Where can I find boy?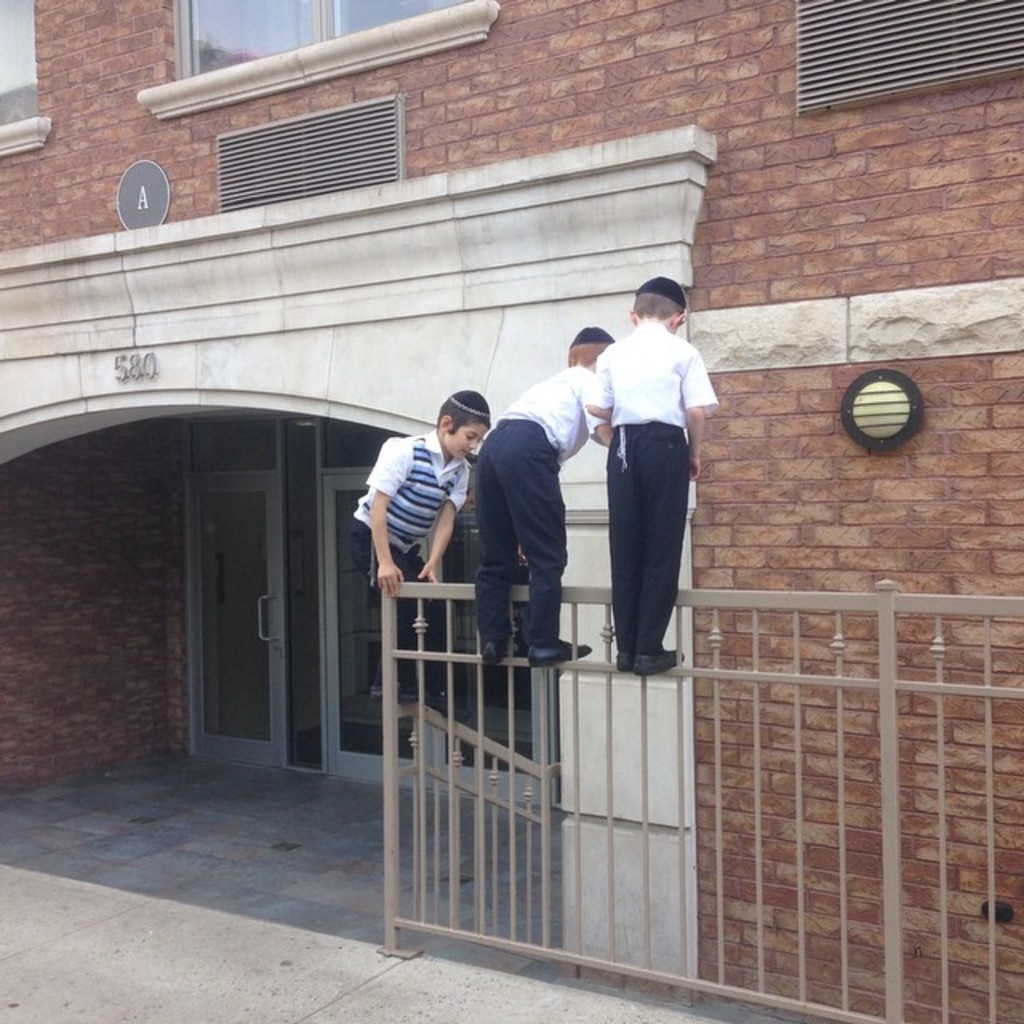
You can find it at [x1=341, y1=378, x2=504, y2=722].
